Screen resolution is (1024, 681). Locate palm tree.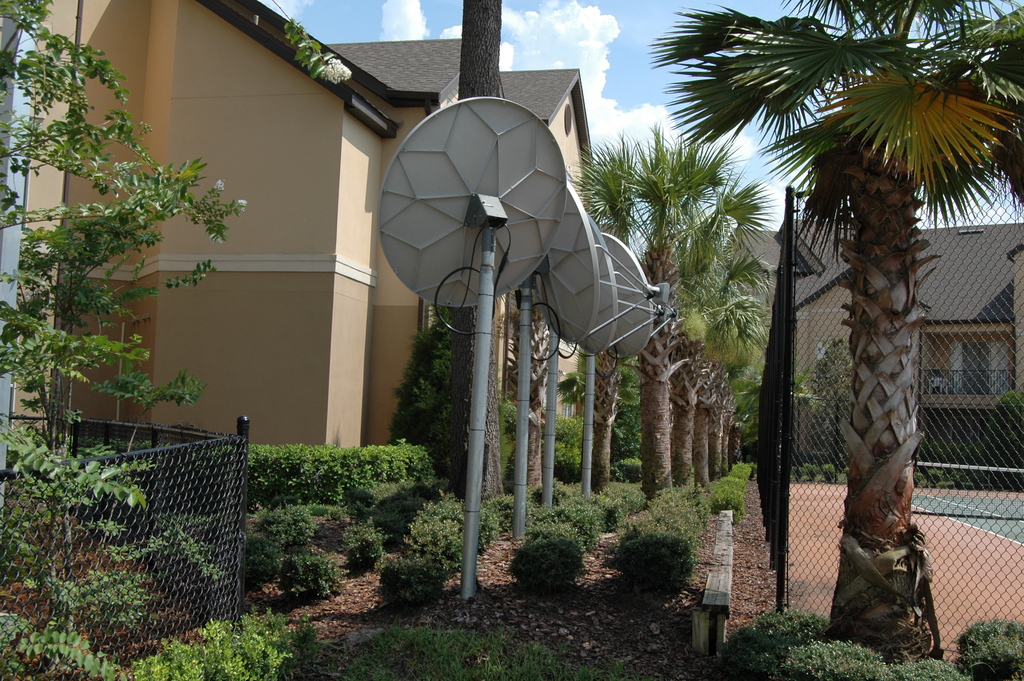
rect(668, 213, 747, 464).
